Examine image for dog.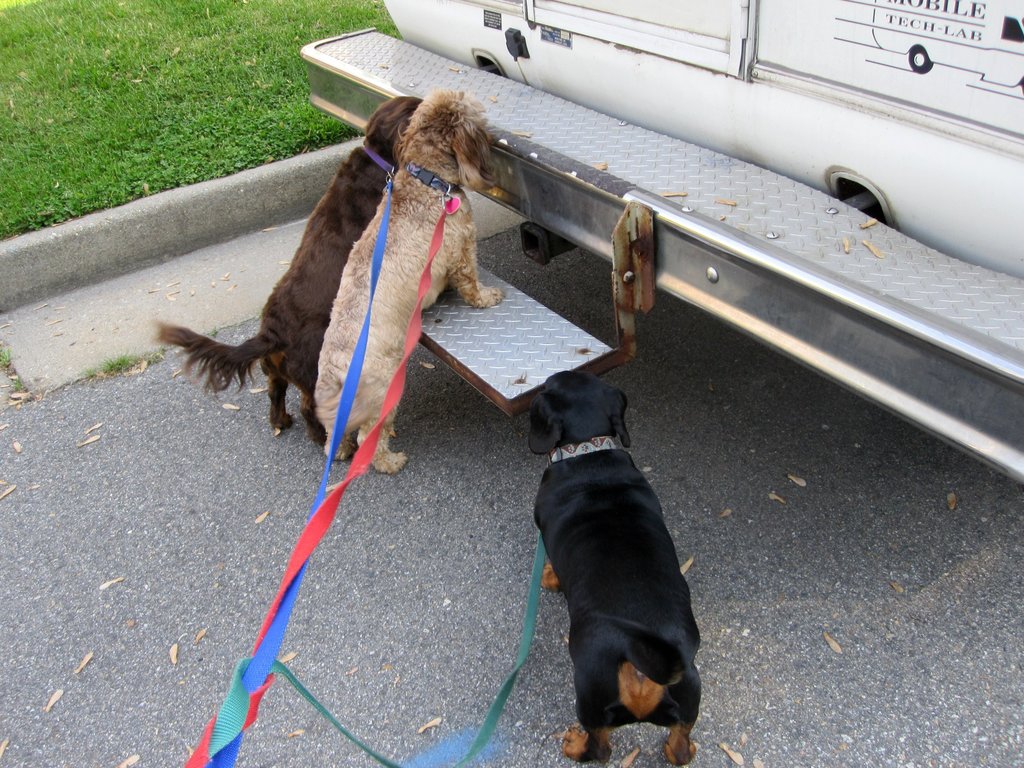
Examination result: <bbox>154, 94, 423, 434</bbox>.
